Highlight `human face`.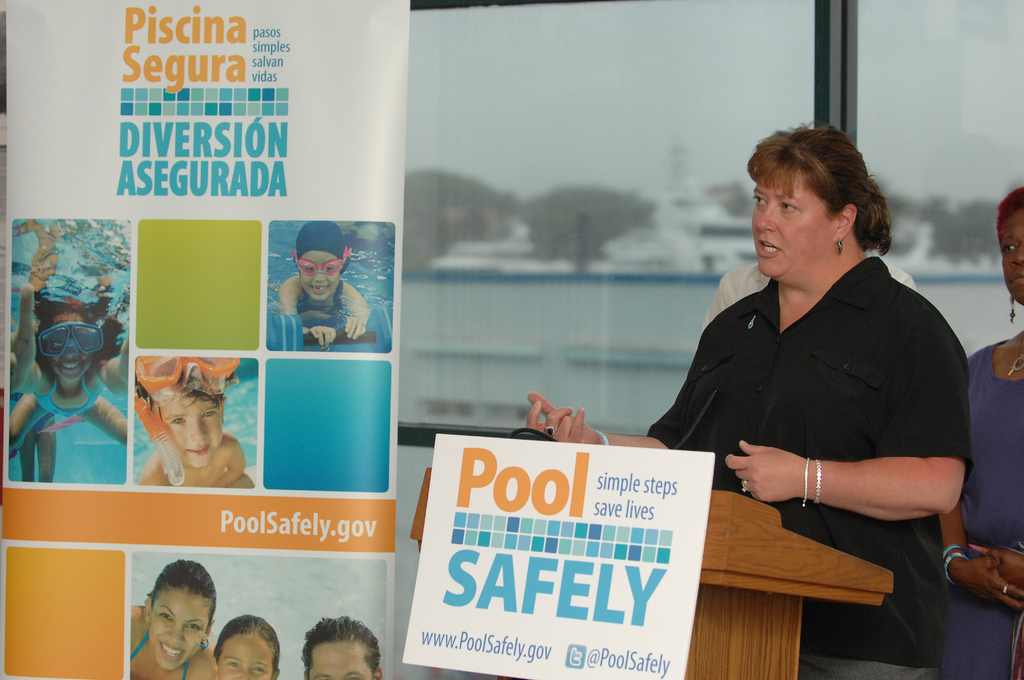
Highlighted region: locate(290, 248, 351, 301).
